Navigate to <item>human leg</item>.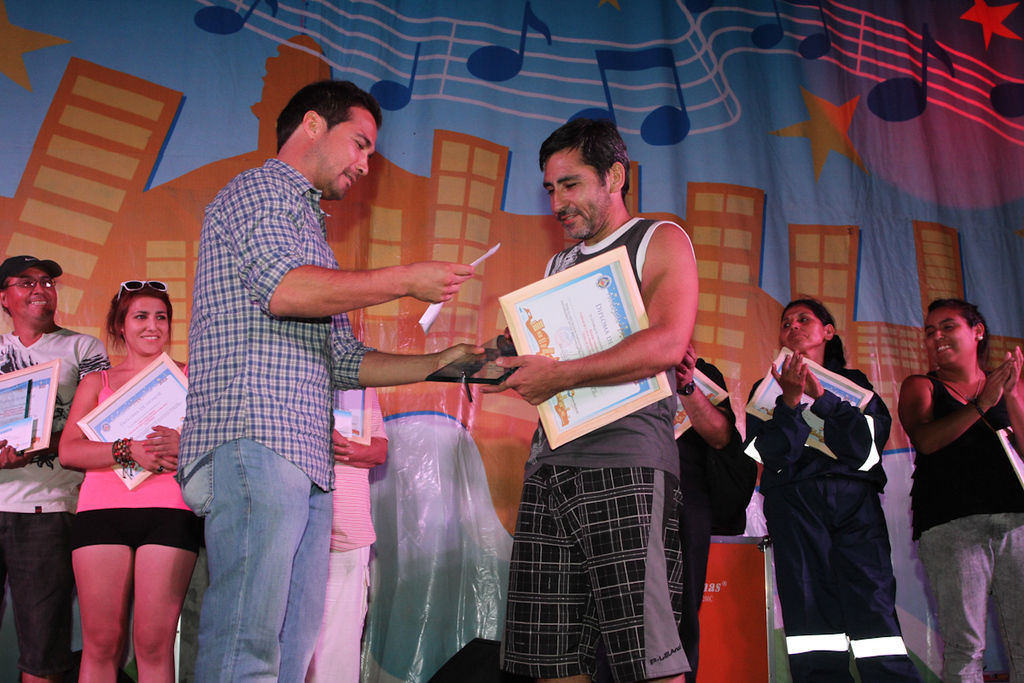
Navigation target: select_region(66, 505, 131, 678).
